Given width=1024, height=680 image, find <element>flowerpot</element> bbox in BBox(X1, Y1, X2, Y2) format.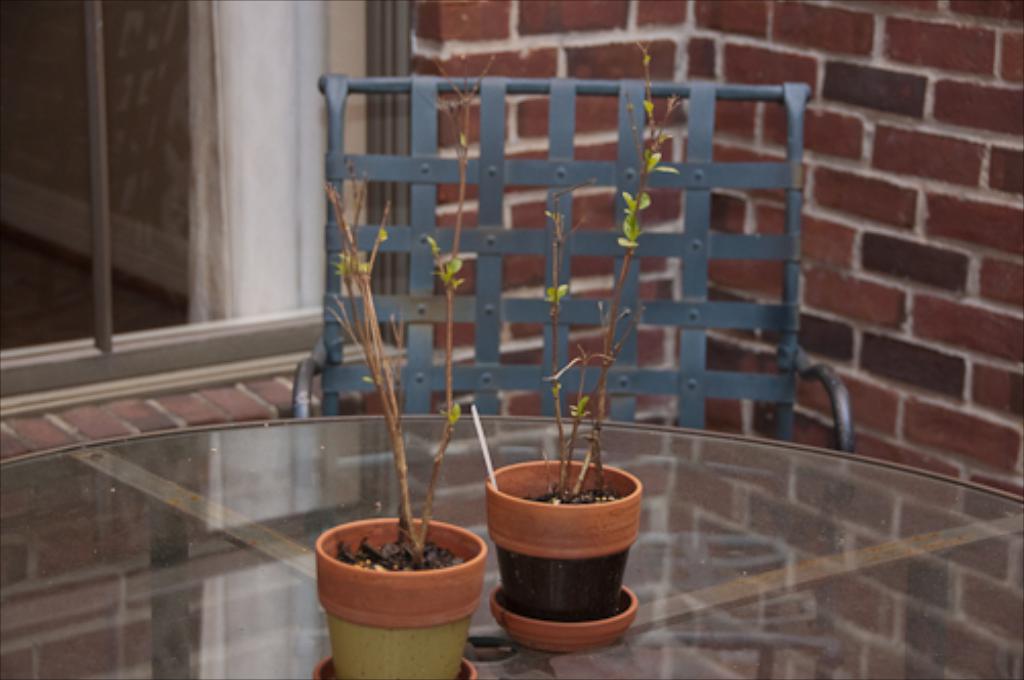
BBox(485, 455, 647, 625).
